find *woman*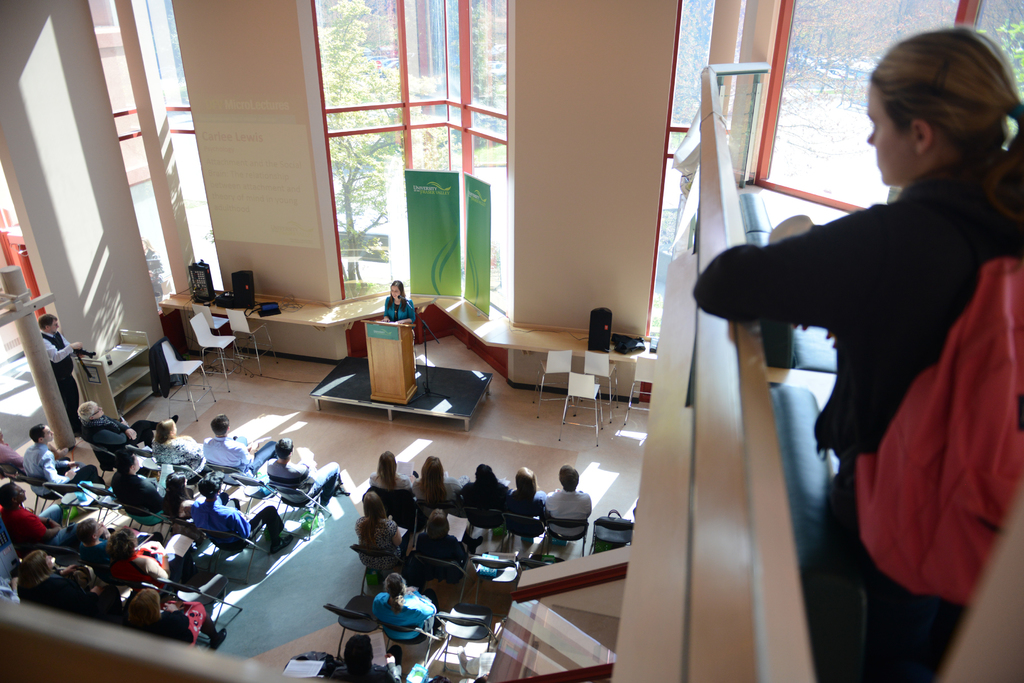
105,524,196,597
